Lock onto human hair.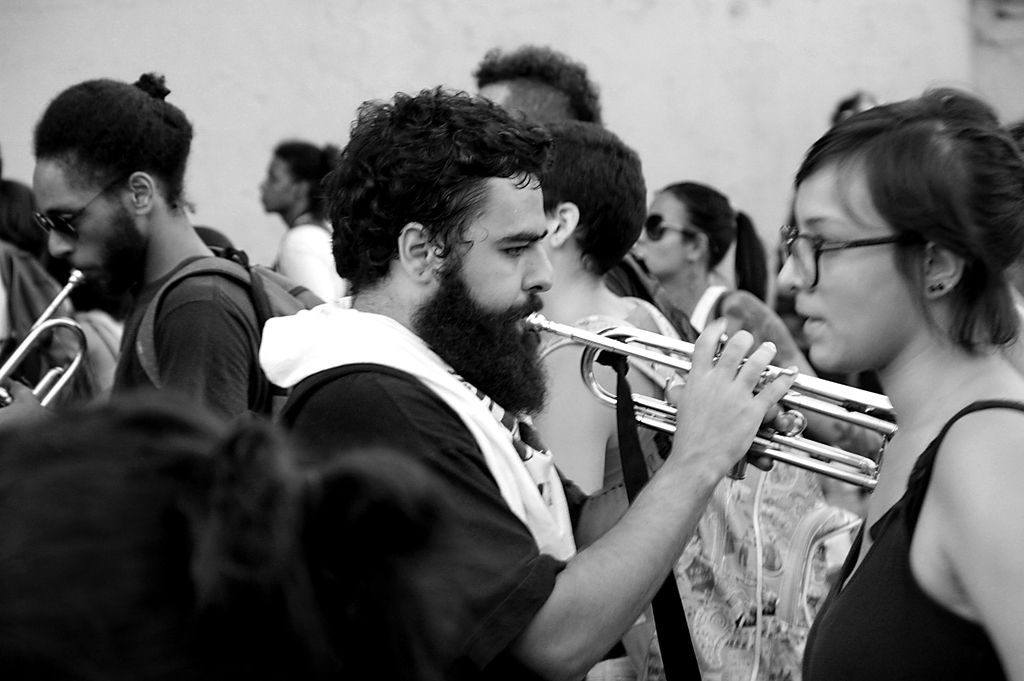
Locked: pyautogui.locateOnScreen(533, 123, 646, 273).
